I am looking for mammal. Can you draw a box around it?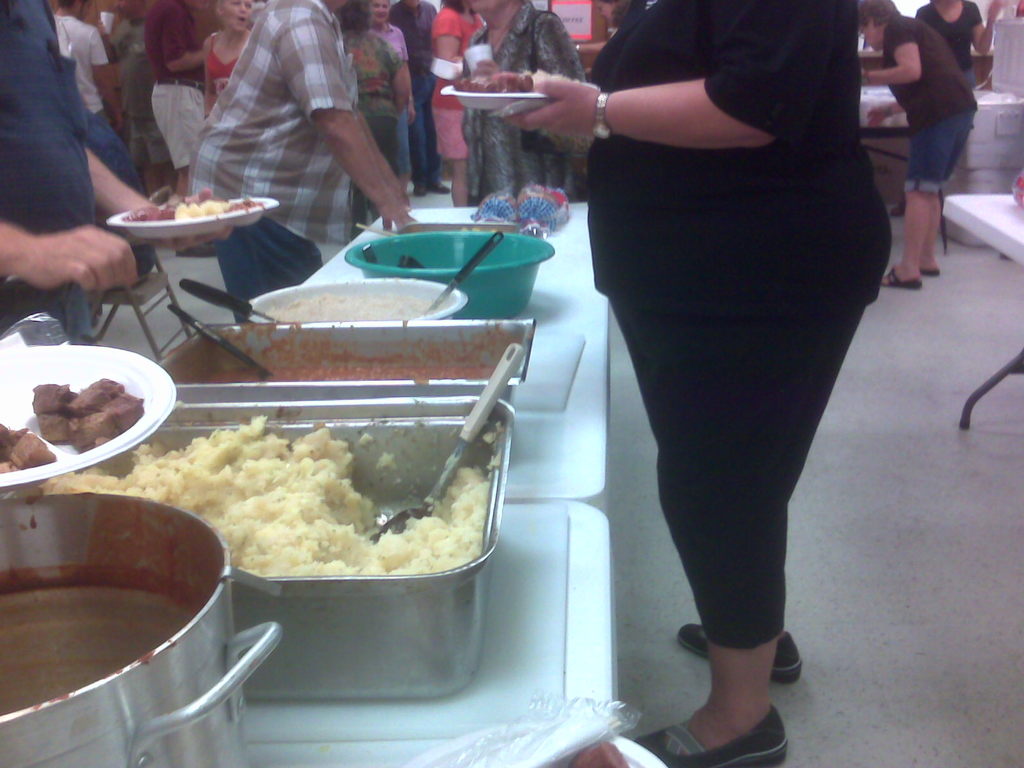
Sure, the bounding box is 0/0/235/346.
